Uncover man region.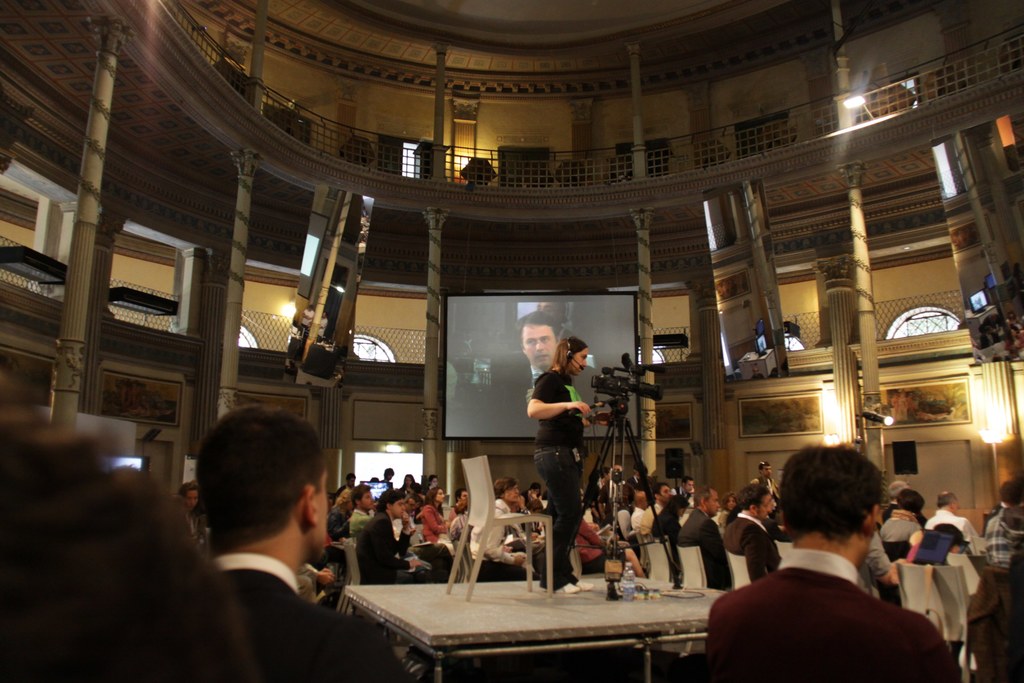
Uncovered: Rect(491, 315, 625, 440).
